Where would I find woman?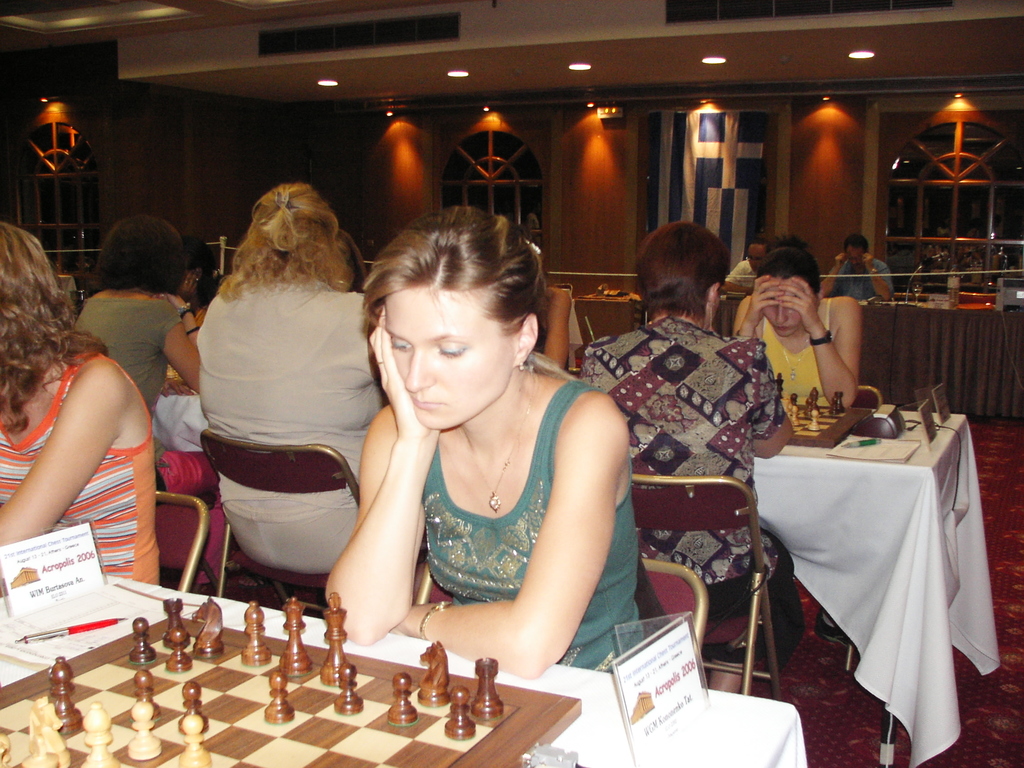
At l=65, t=209, r=195, b=458.
